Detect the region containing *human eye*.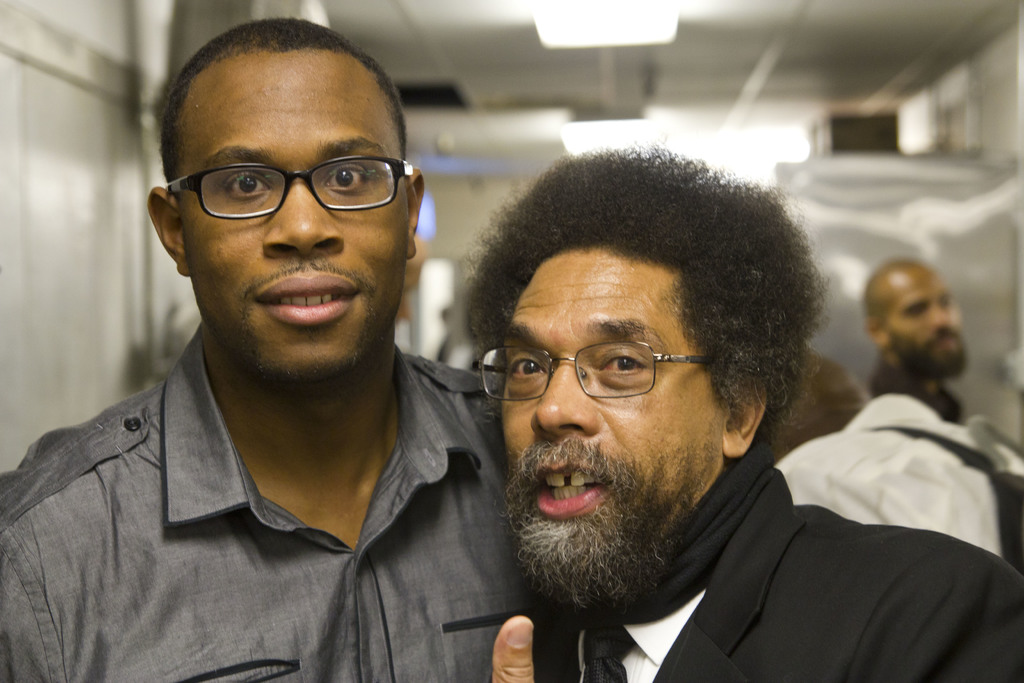
x1=504, y1=348, x2=547, y2=388.
